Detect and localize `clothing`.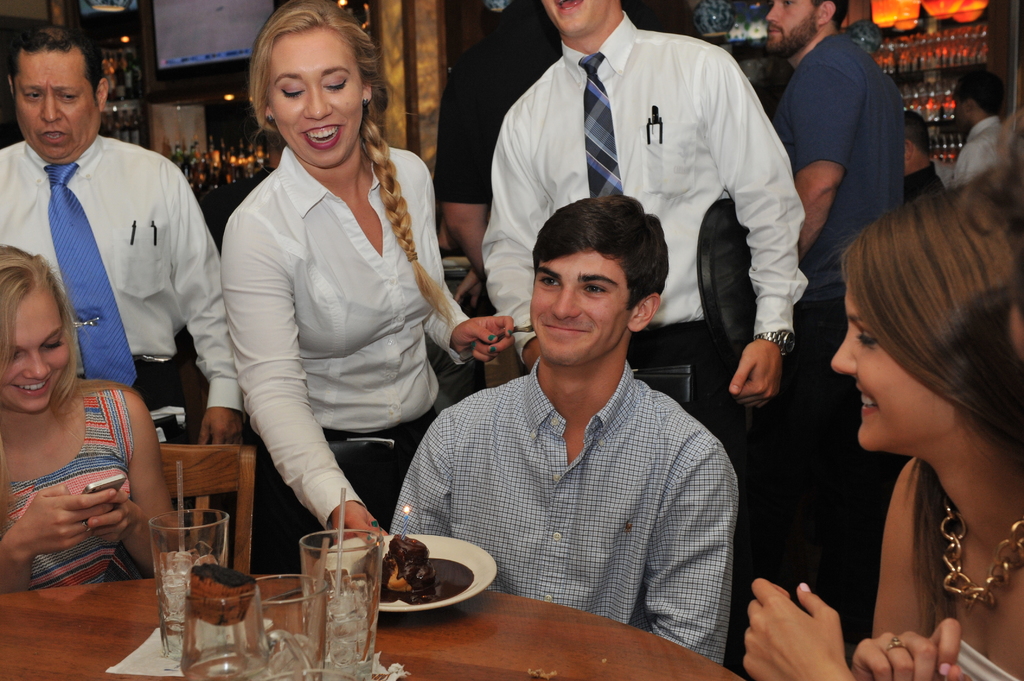
Localized at {"left": 771, "top": 35, "right": 902, "bottom": 373}.
